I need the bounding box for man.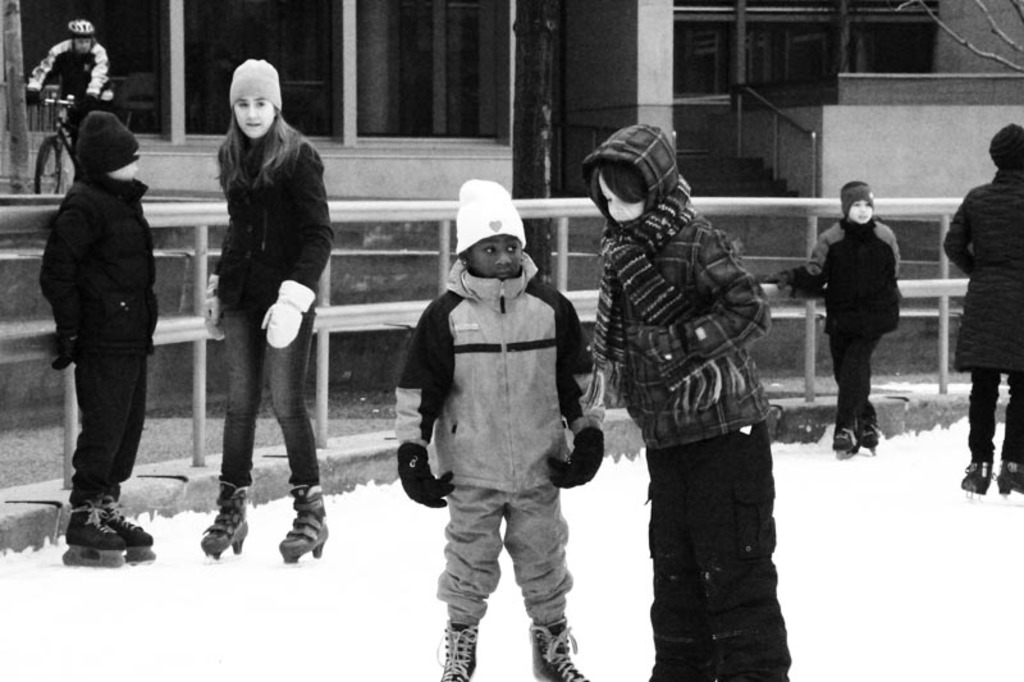
Here it is: box=[15, 15, 122, 160].
